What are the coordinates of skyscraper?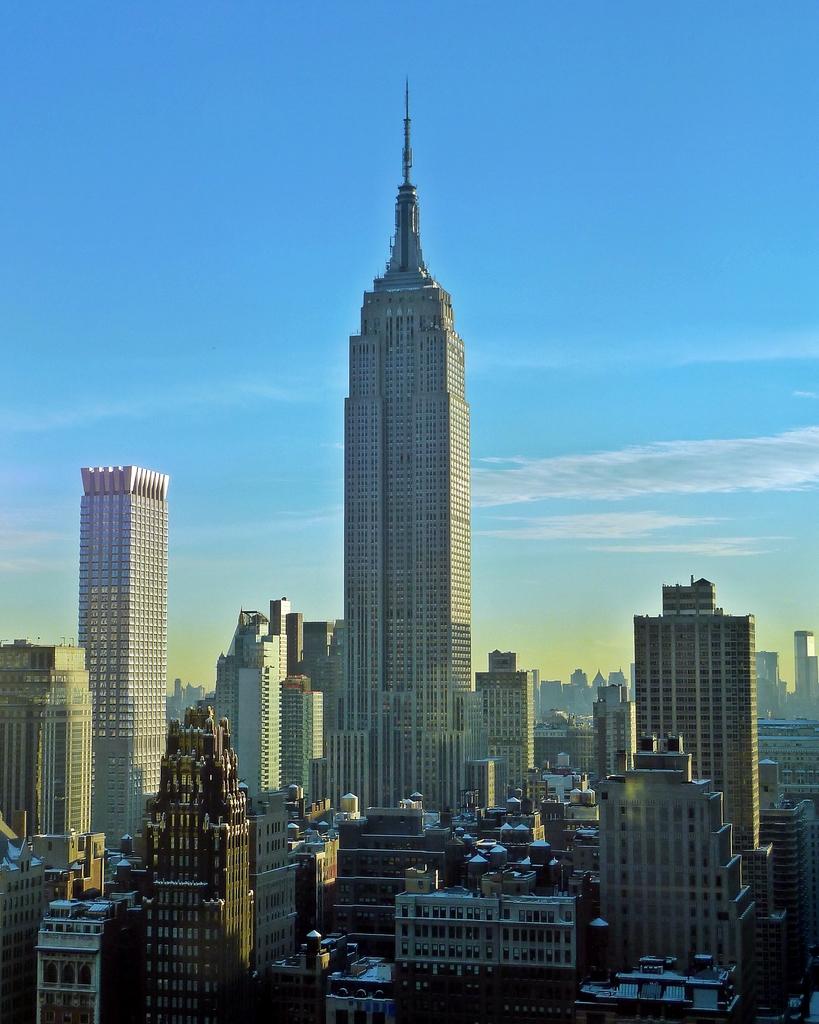
x1=338, y1=85, x2=490, y2=820.
